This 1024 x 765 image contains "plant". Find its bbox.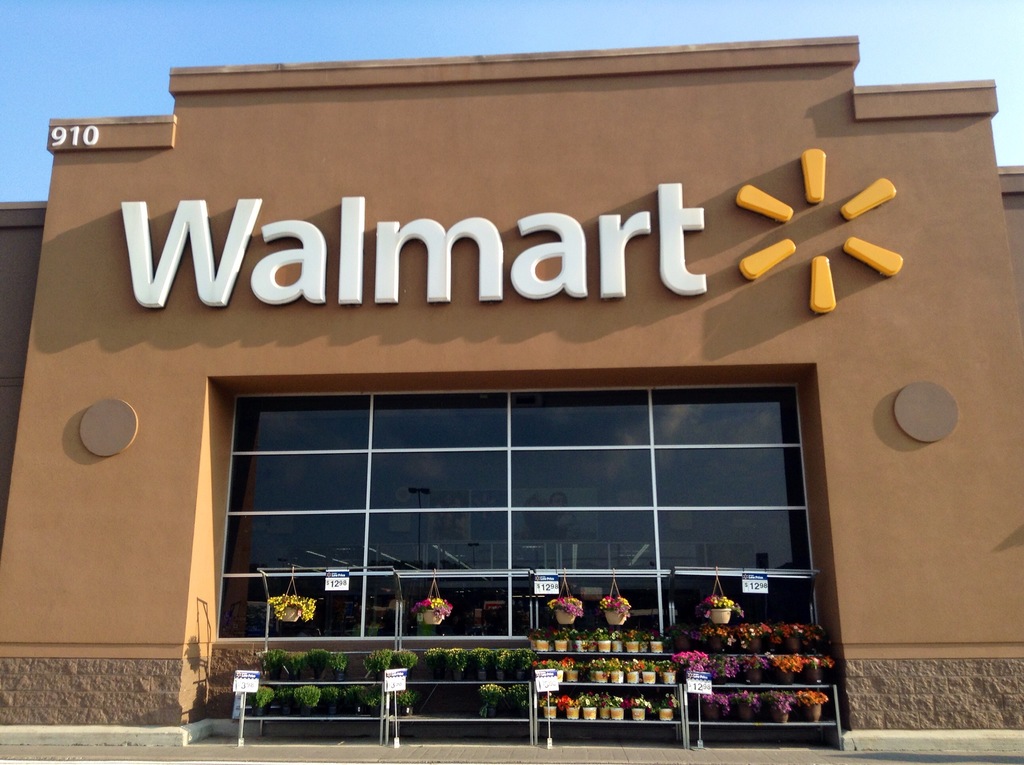
locate(394, 691, 411, 716).
